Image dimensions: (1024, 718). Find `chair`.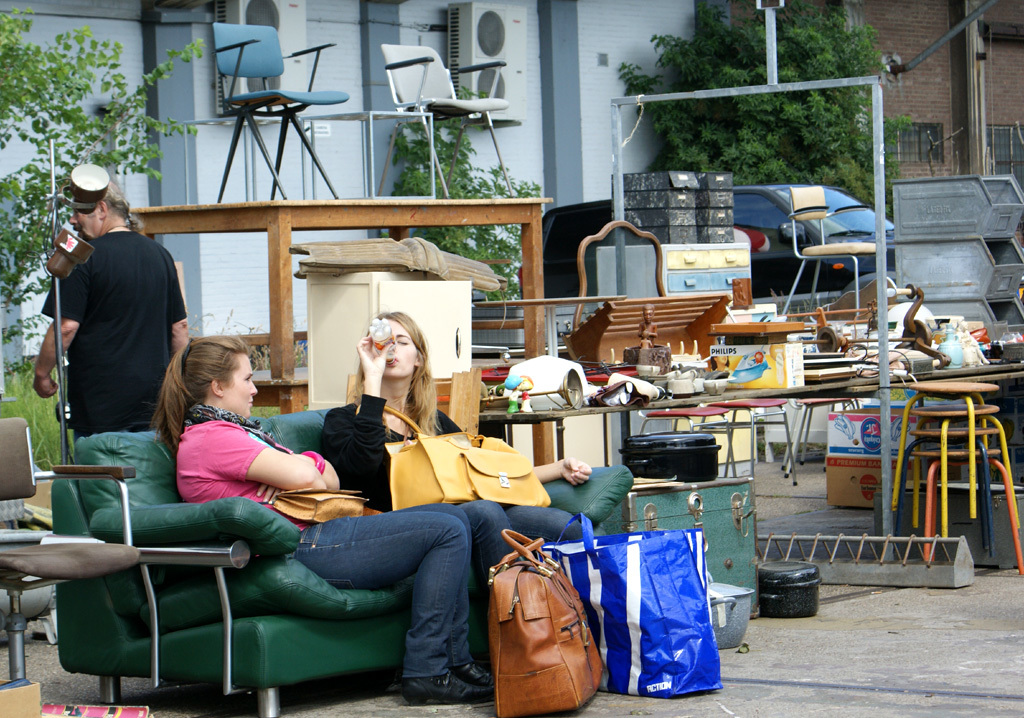
x1=0 y1=404 x2=158 y2=682.
